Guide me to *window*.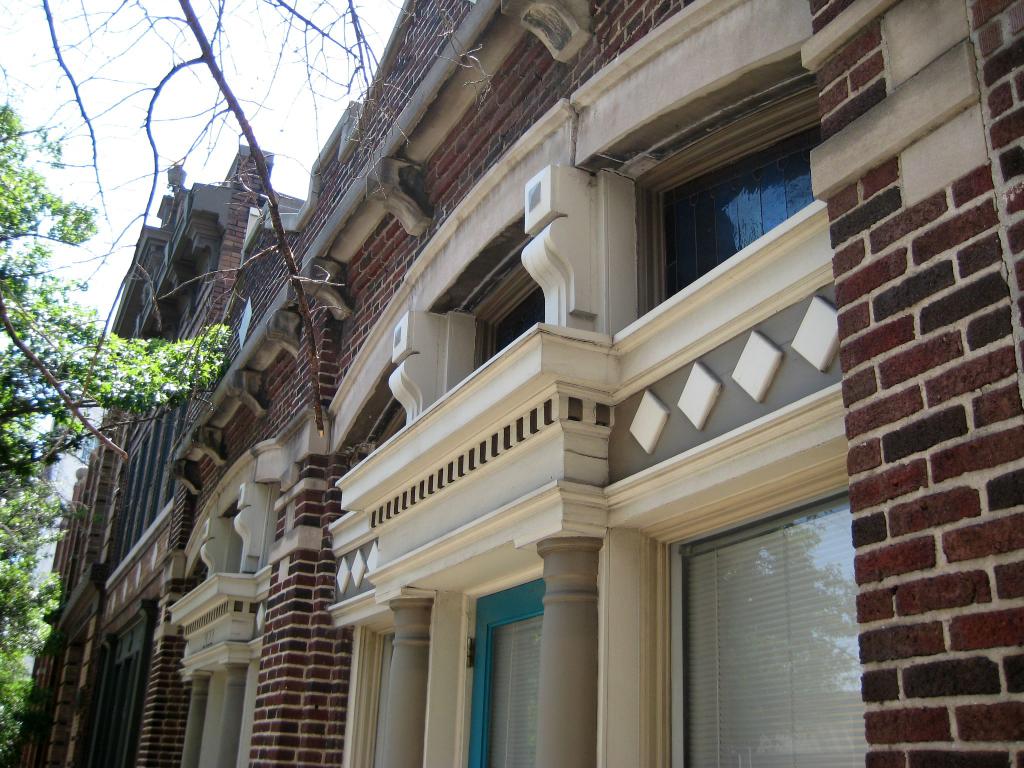
Guidance: select_region(632, 79, 821, 319).
